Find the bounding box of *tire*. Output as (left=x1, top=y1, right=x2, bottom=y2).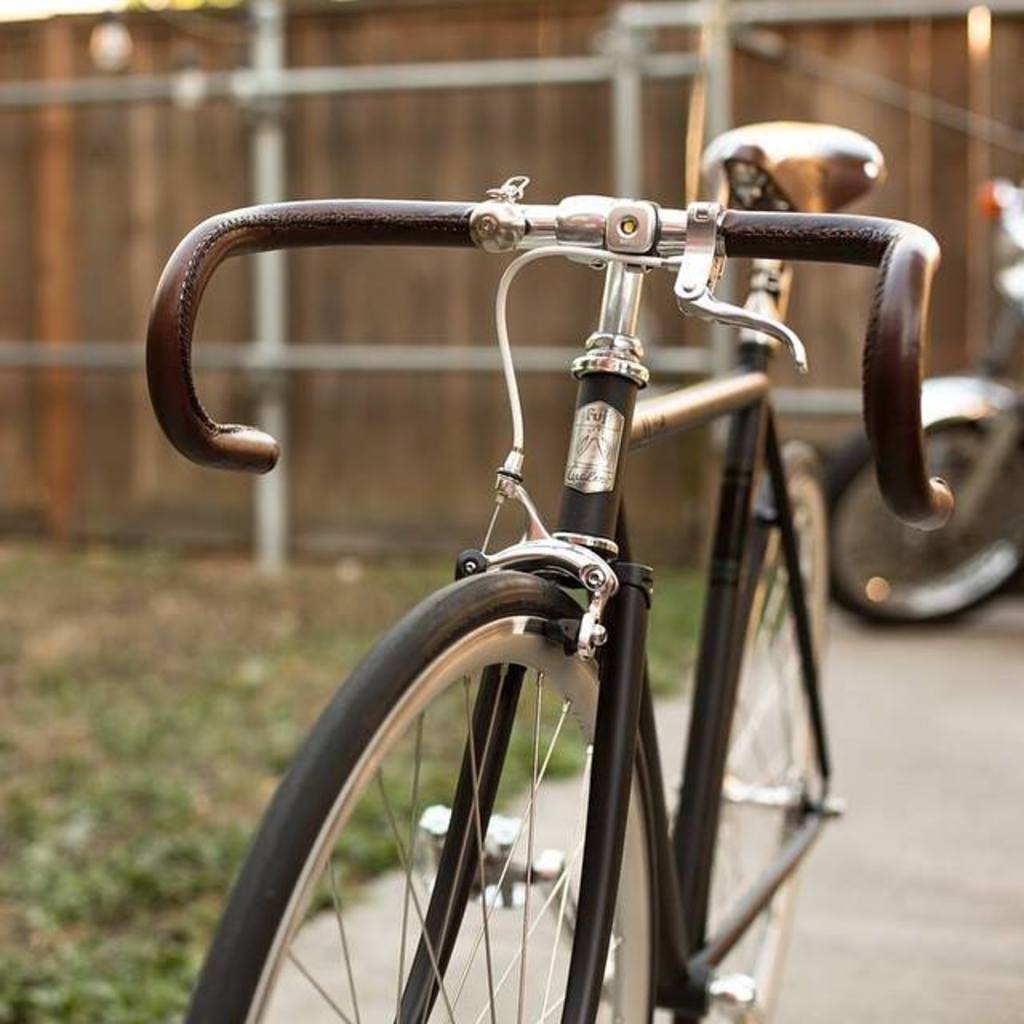
(left=251, top=555, right=686, bottom=1010).
